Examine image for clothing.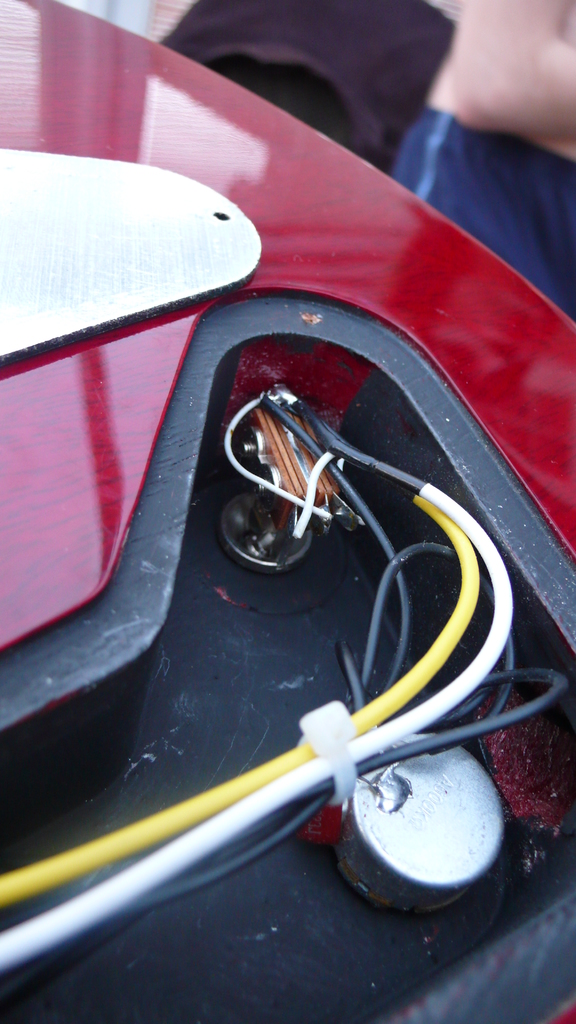
Examination result: 388 108 575 324.
